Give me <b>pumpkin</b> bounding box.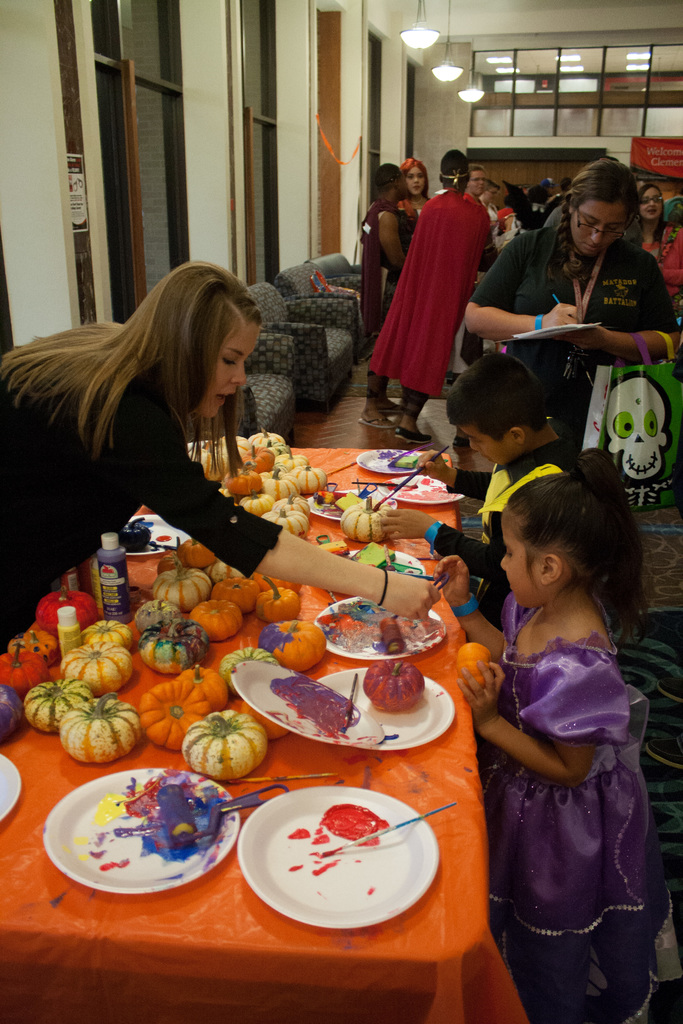
{"left": 136, "top": 614, "right": 212, "bottom": 666}.
